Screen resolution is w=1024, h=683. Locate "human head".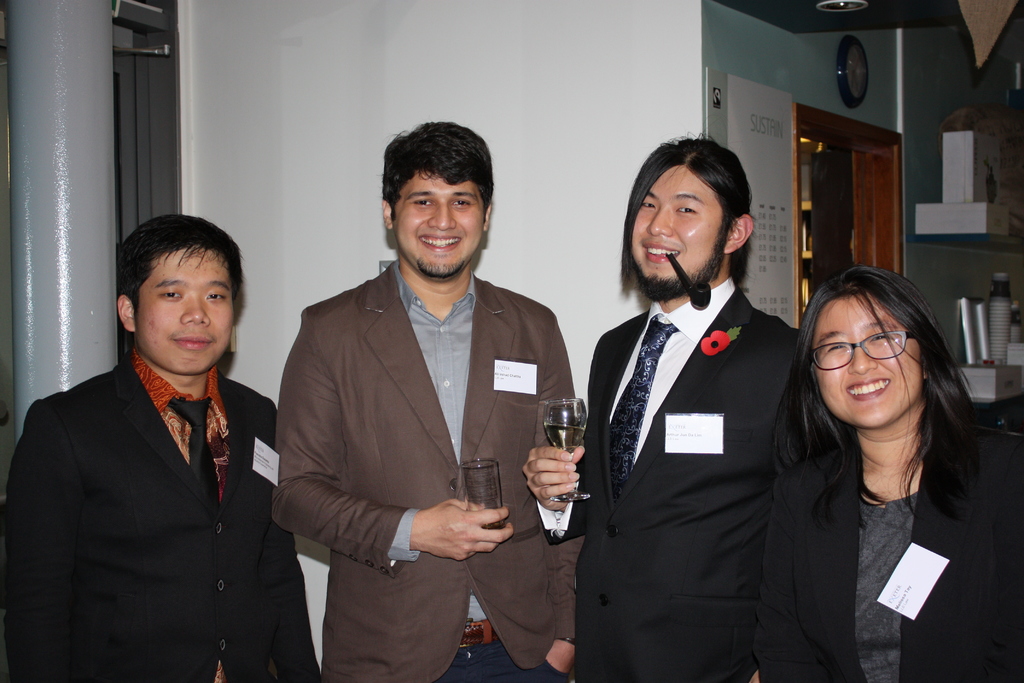
bbox=[116, 215, 244, 377].
